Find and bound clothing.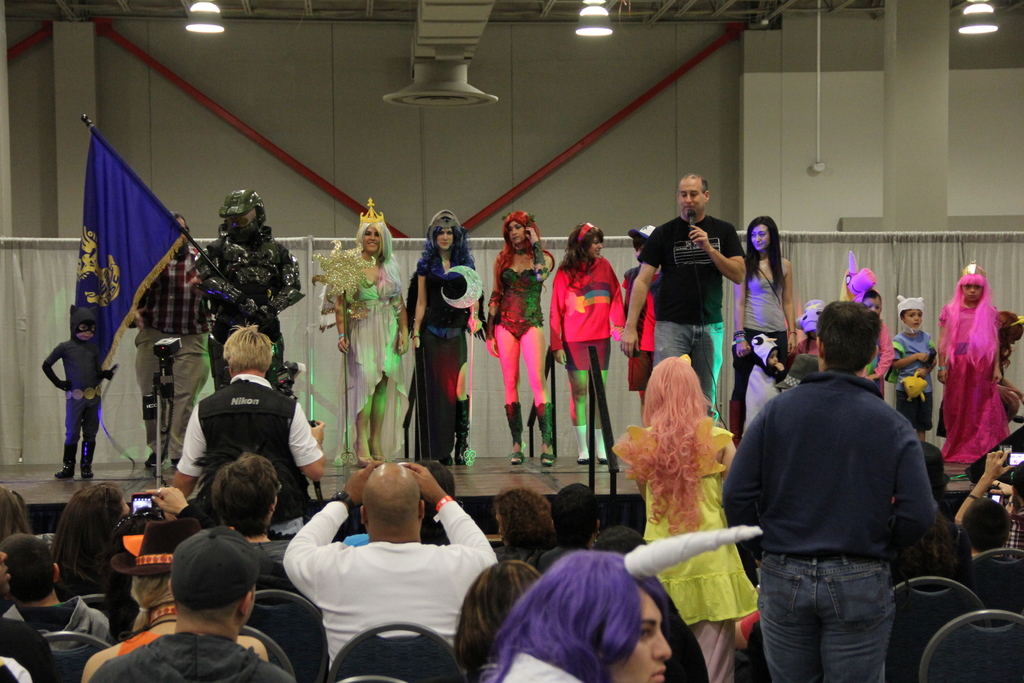
Bound: locate(737, 281, 943, 680).
